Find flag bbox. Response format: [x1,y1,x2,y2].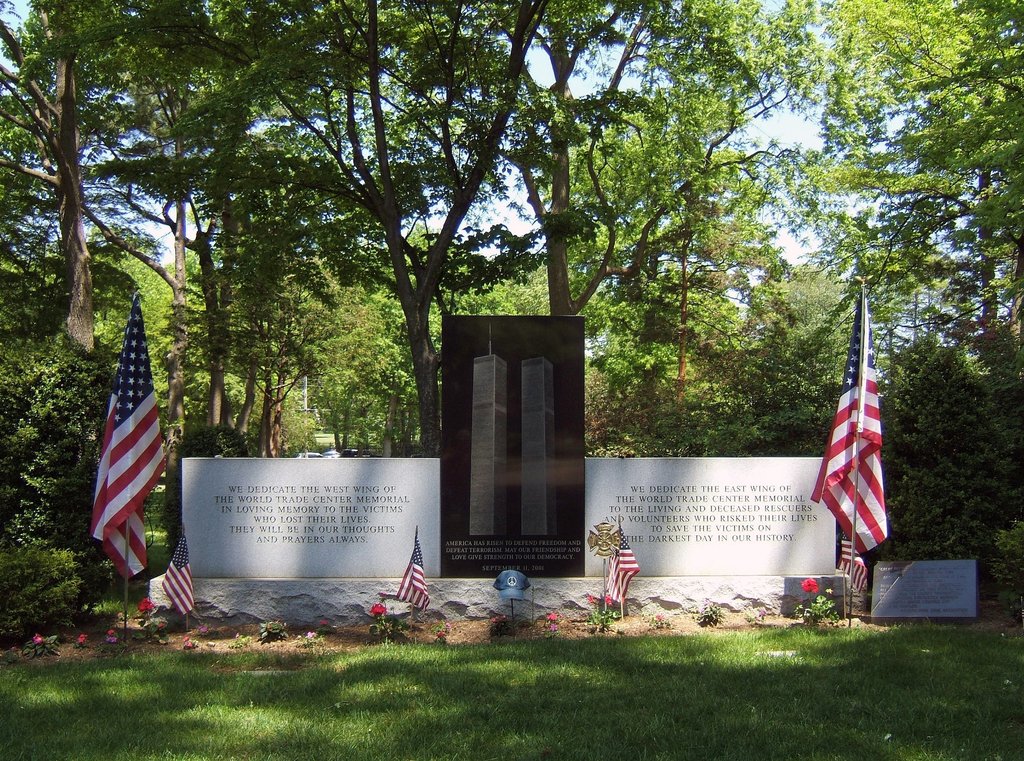
[163,533,190,614].
